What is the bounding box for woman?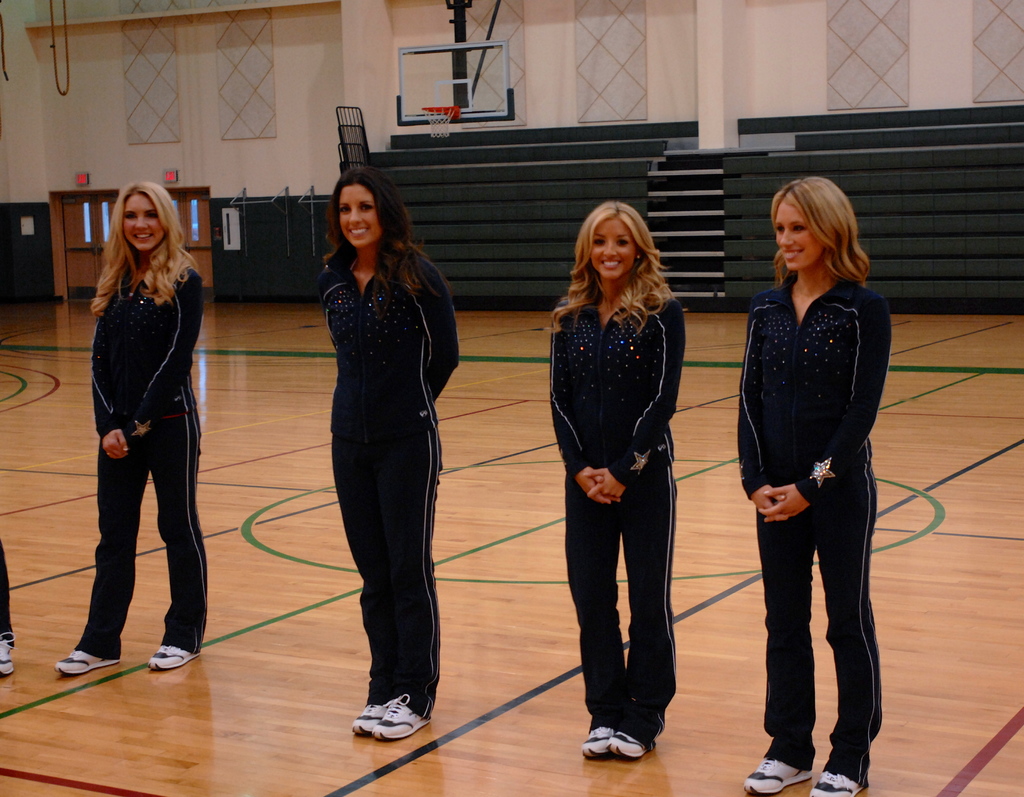
bbox(324, 161, 463, 745).
